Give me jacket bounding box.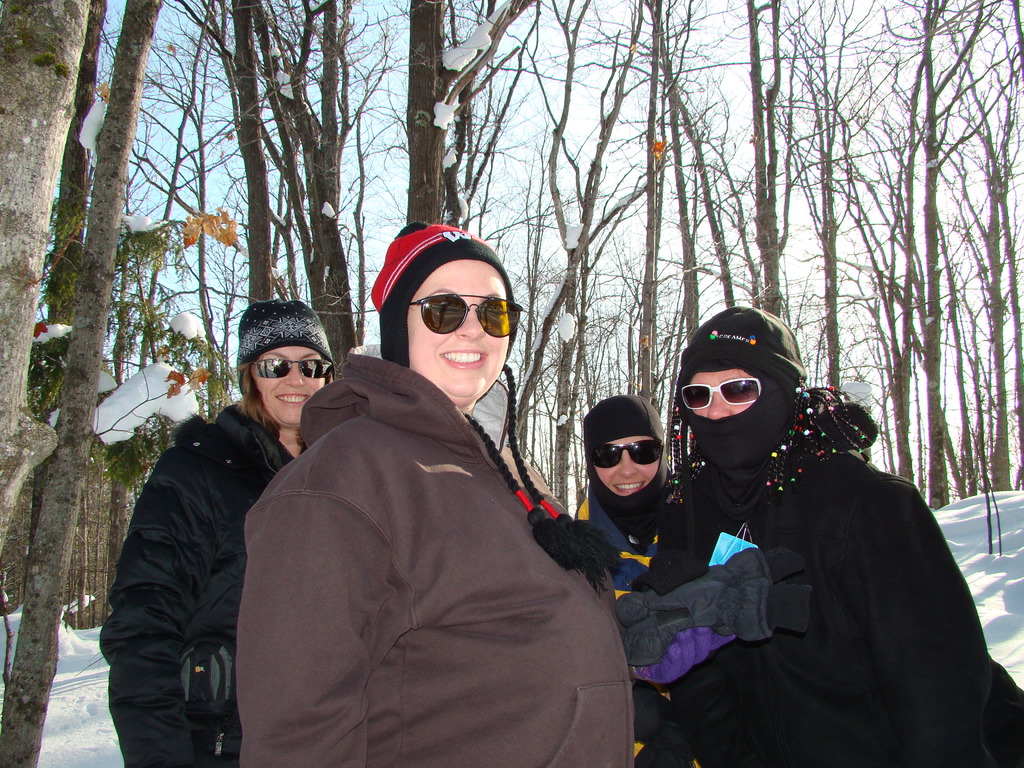
BBox(99, 376, 295, 740).
